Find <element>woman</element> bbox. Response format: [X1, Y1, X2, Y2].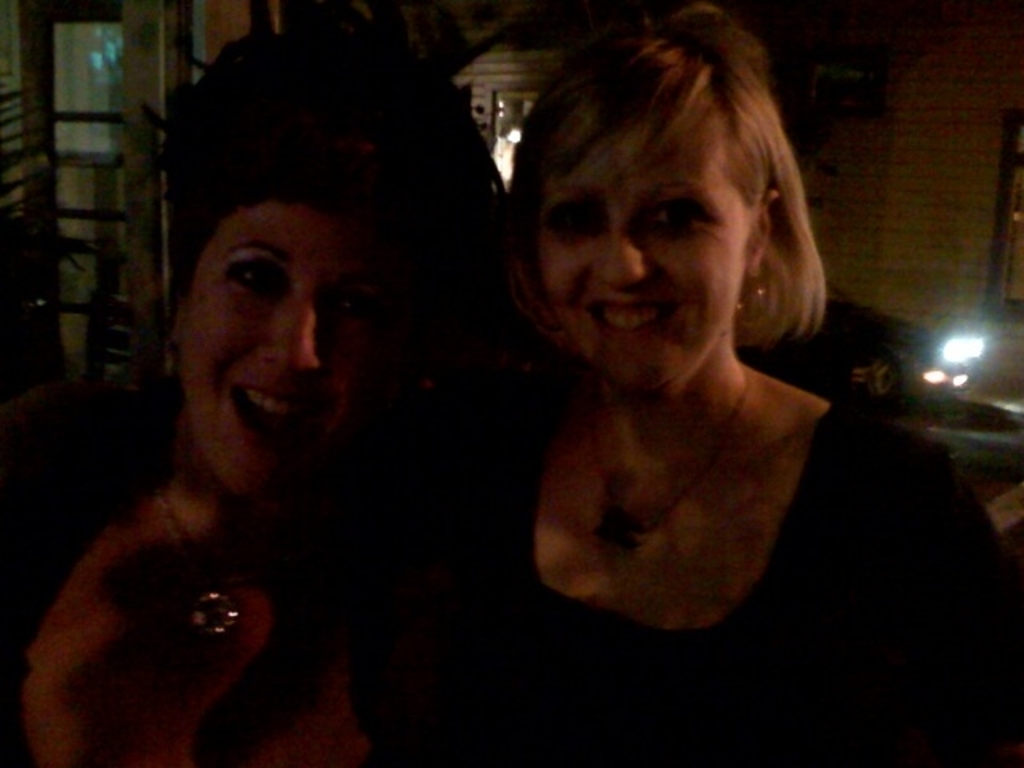
[0, 35, 480, 766].
